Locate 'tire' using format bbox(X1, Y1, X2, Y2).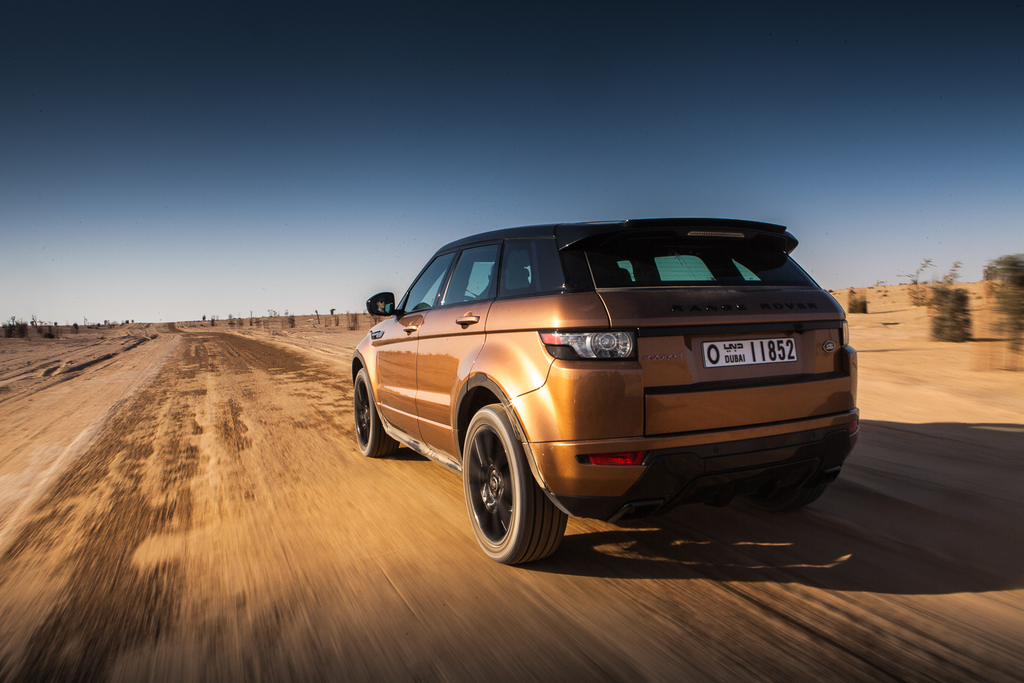
bbox(462, 398, 567, 565).
